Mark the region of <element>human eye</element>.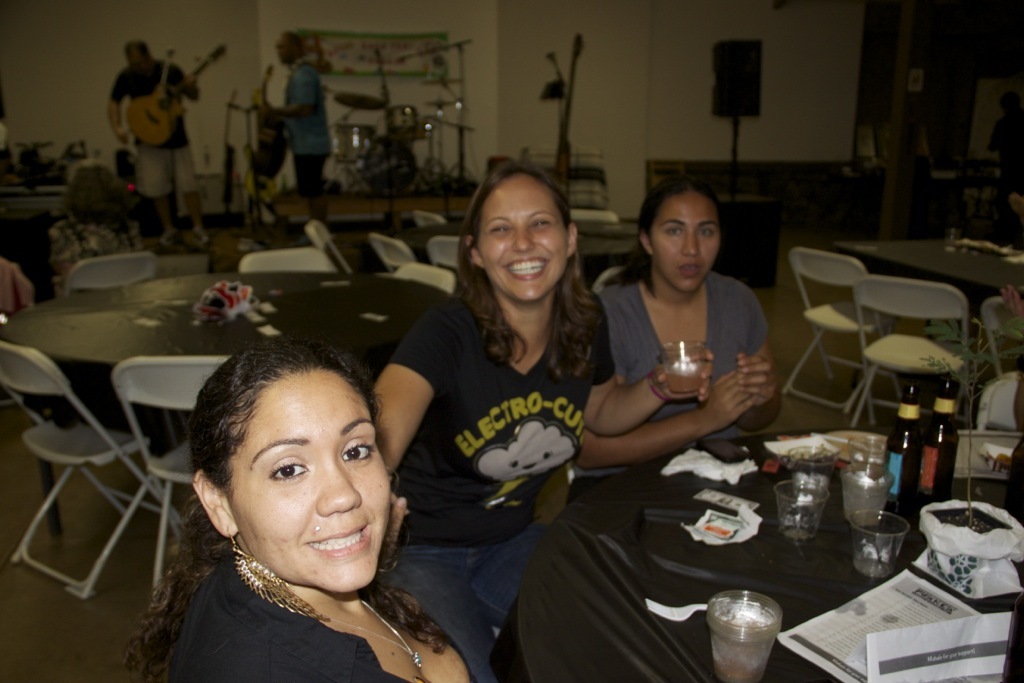
Region: (left=533, top=215, right=551, bottom=229).
